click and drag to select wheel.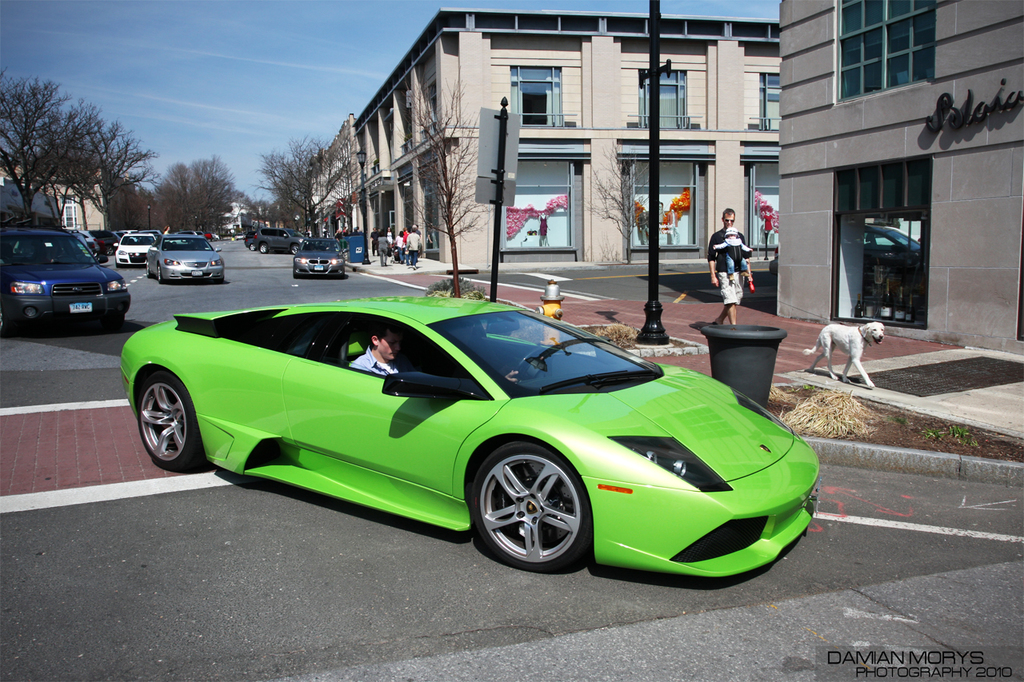
Selection: 0,306,7,334.
